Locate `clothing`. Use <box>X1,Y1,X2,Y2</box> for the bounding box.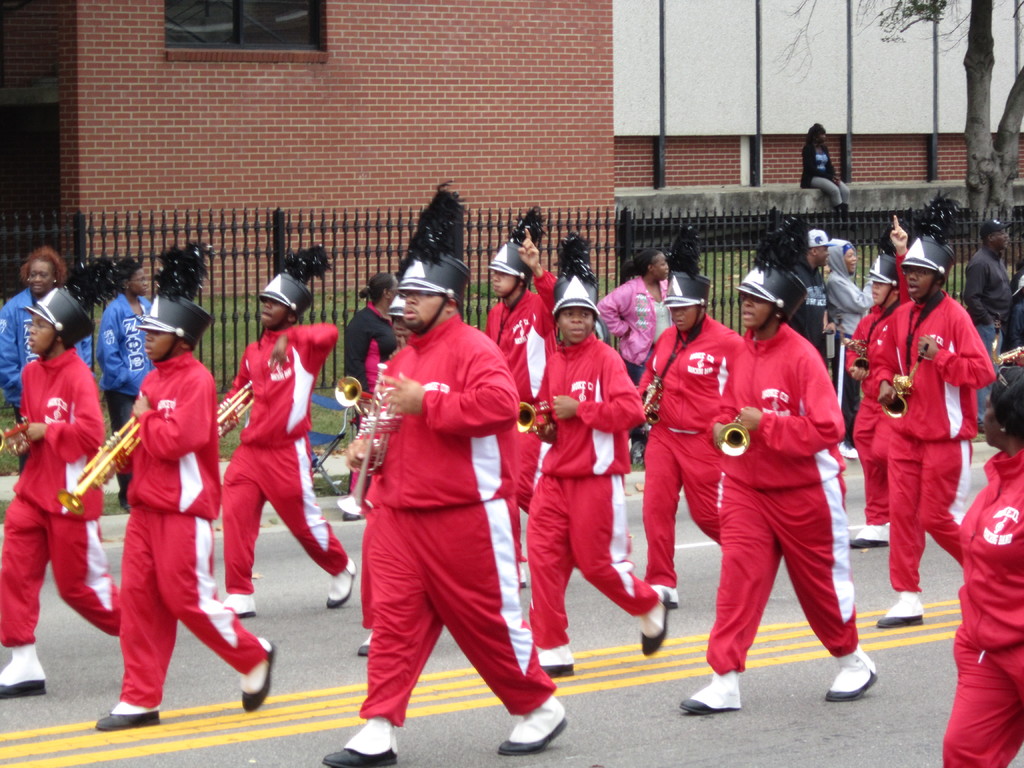
<box>346,284,530,725</box>.
